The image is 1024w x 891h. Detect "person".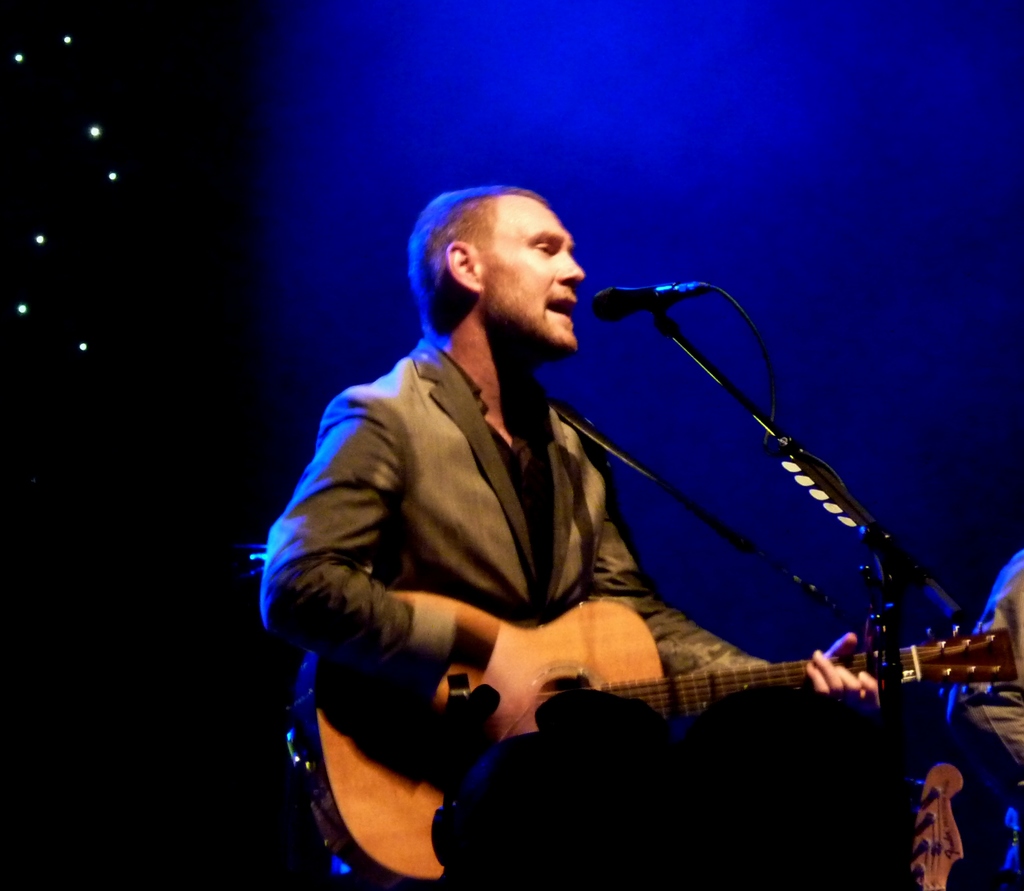
Detection: 275,162,895,885.
